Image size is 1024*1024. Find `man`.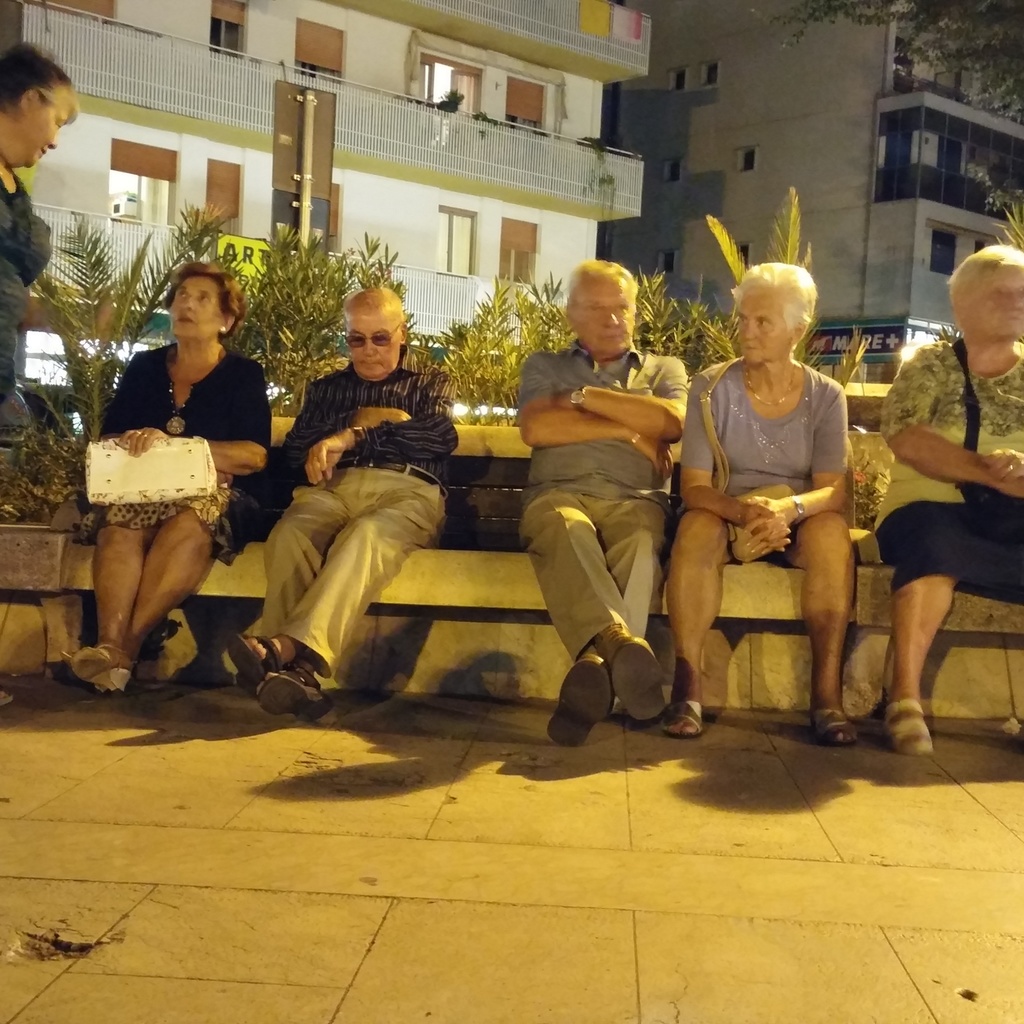
box=[206, 280, 476, 724].
